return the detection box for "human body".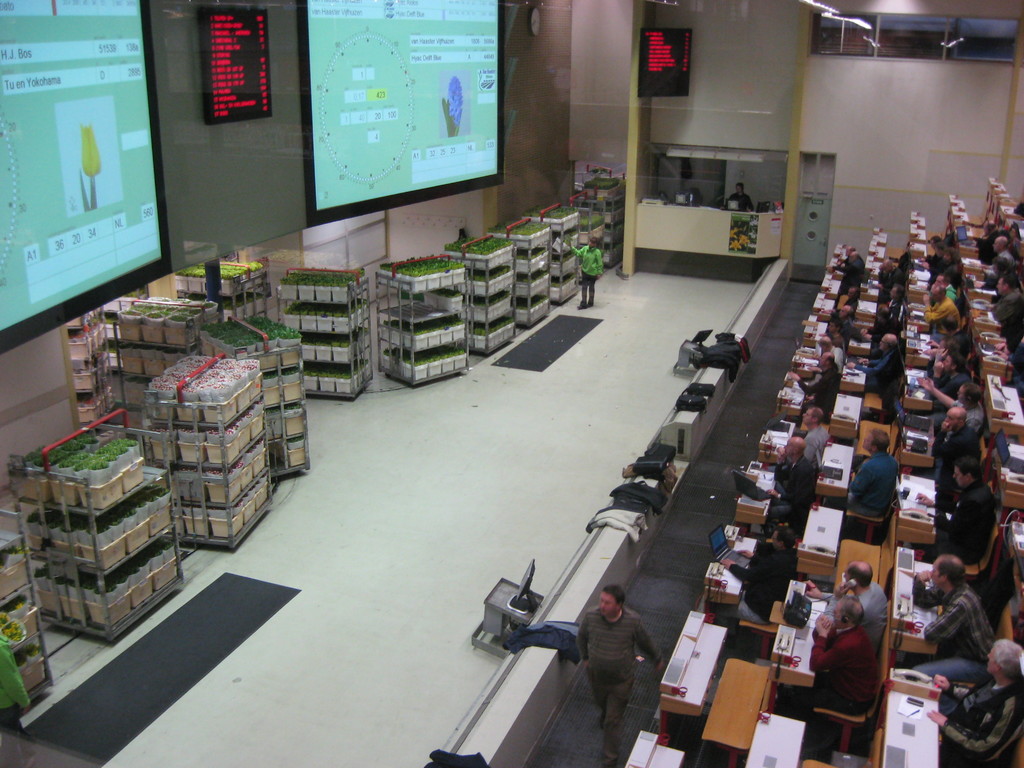
pyautogui.locateOnScreen(723, 191, 749, 211).
